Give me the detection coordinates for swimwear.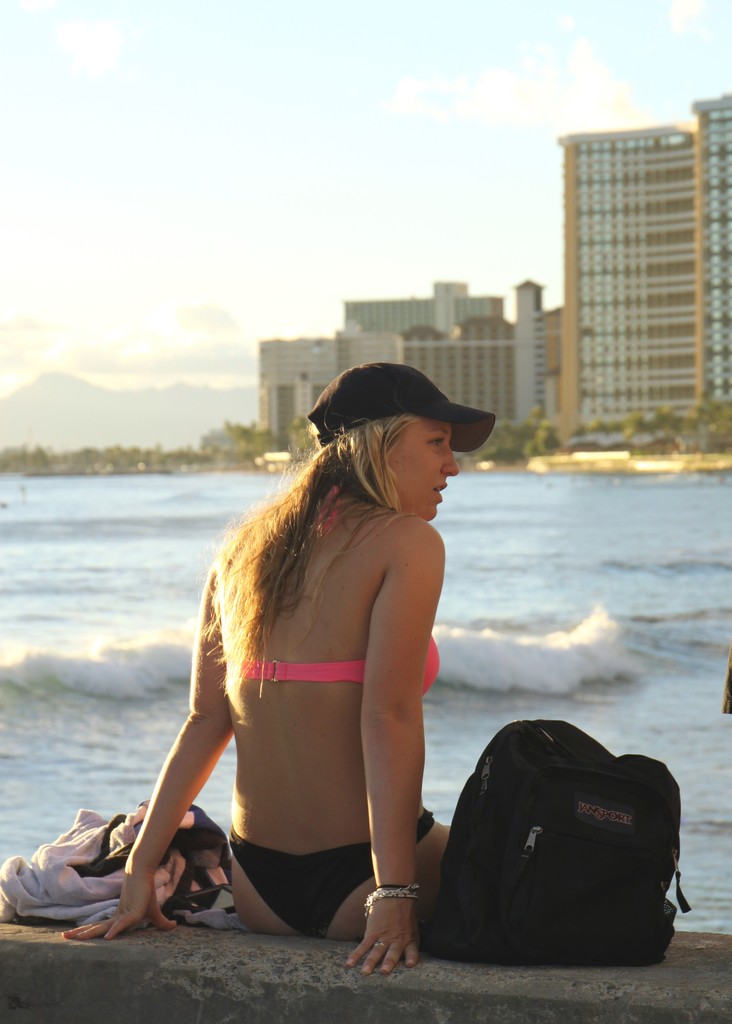
<bbox>255, 627, 447, 695</bbox>.
